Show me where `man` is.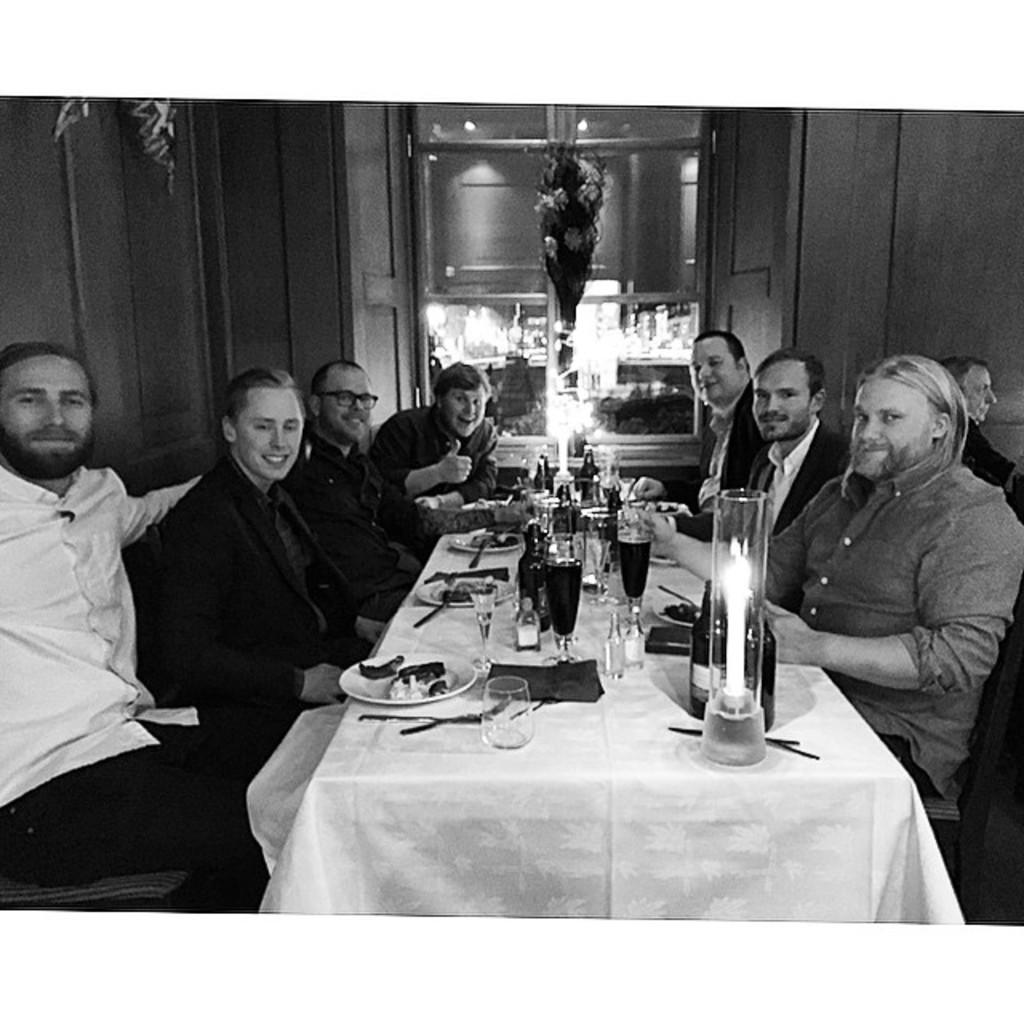
`man` is at region(138, 365, 382, 754).
